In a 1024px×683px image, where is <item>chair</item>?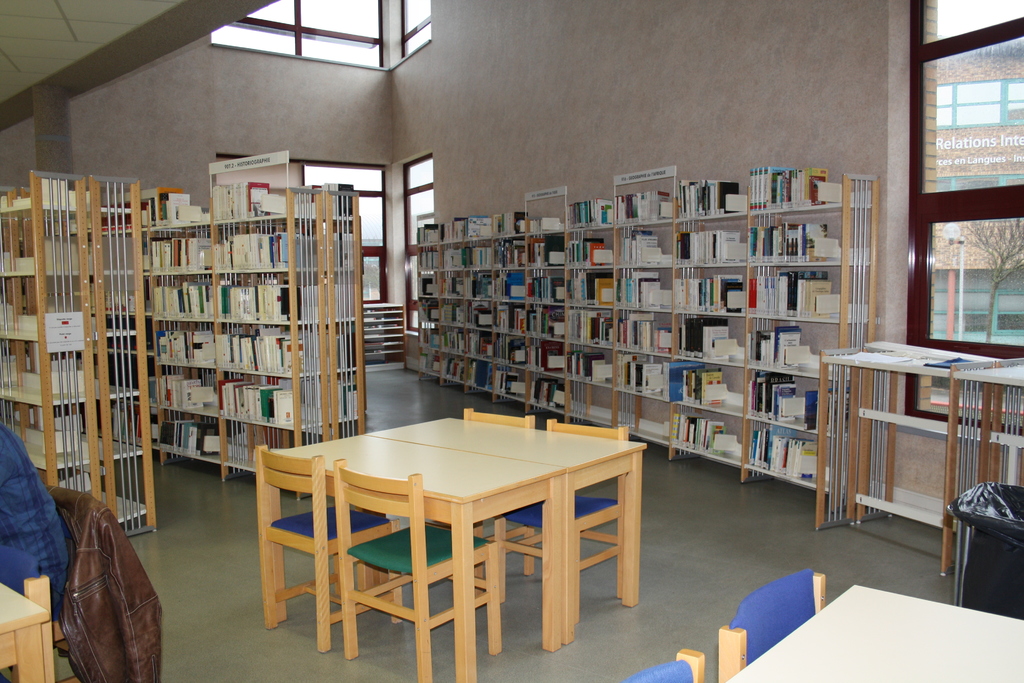
region(5, 488, 105, 682).
